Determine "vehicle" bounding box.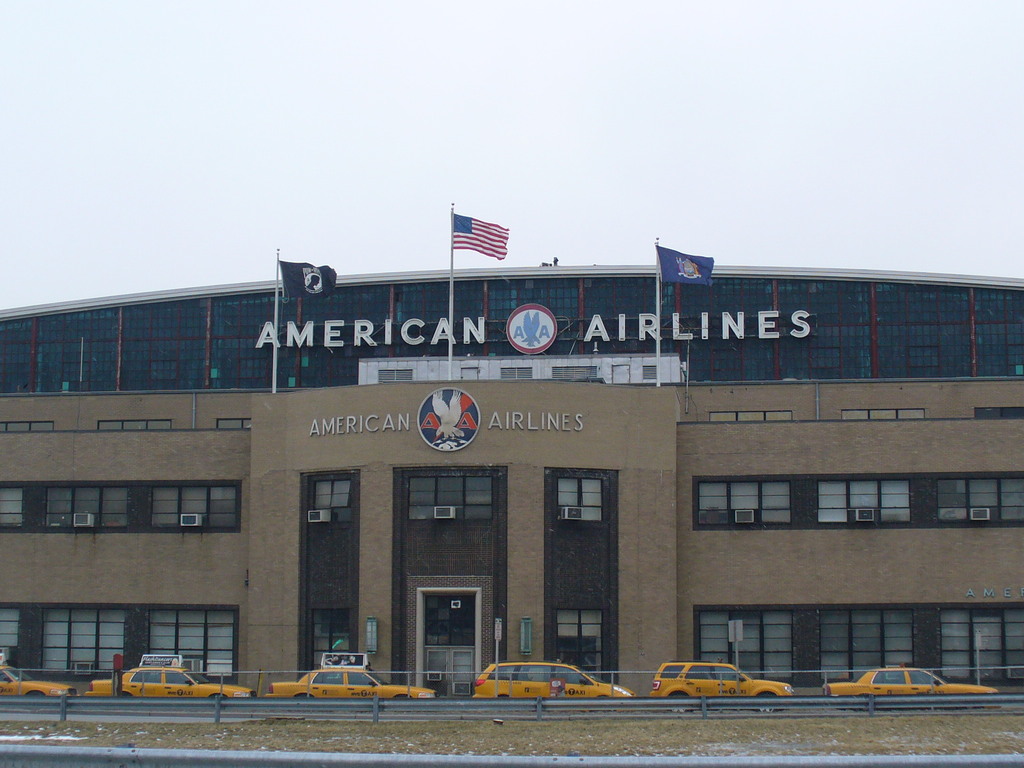
Determined: 827,666,1002,698.
